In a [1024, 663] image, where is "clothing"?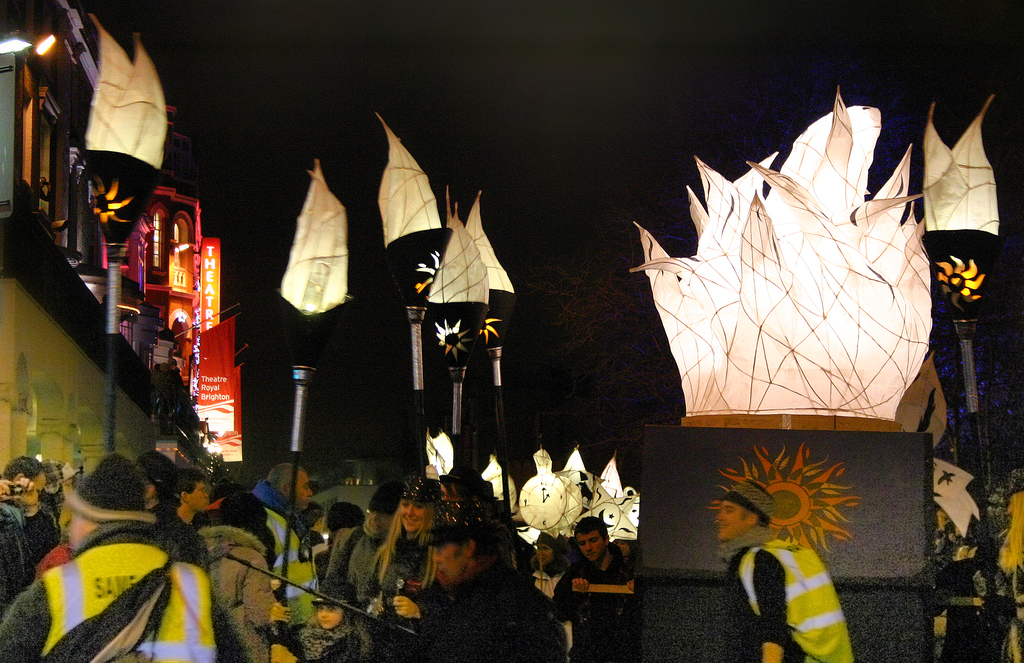
548:539:635:661.
